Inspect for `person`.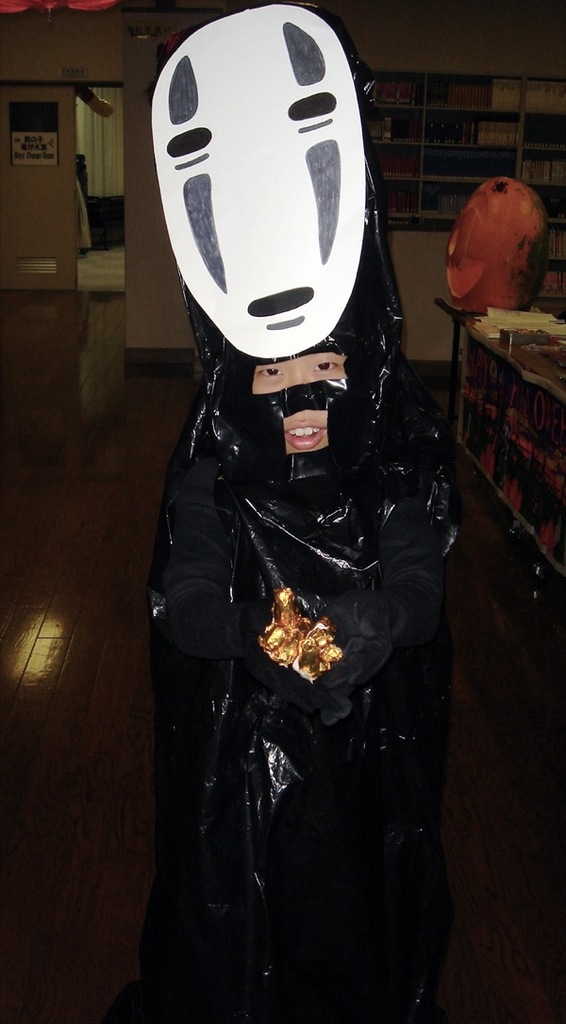
Inspection: 125 48 458 1023.
